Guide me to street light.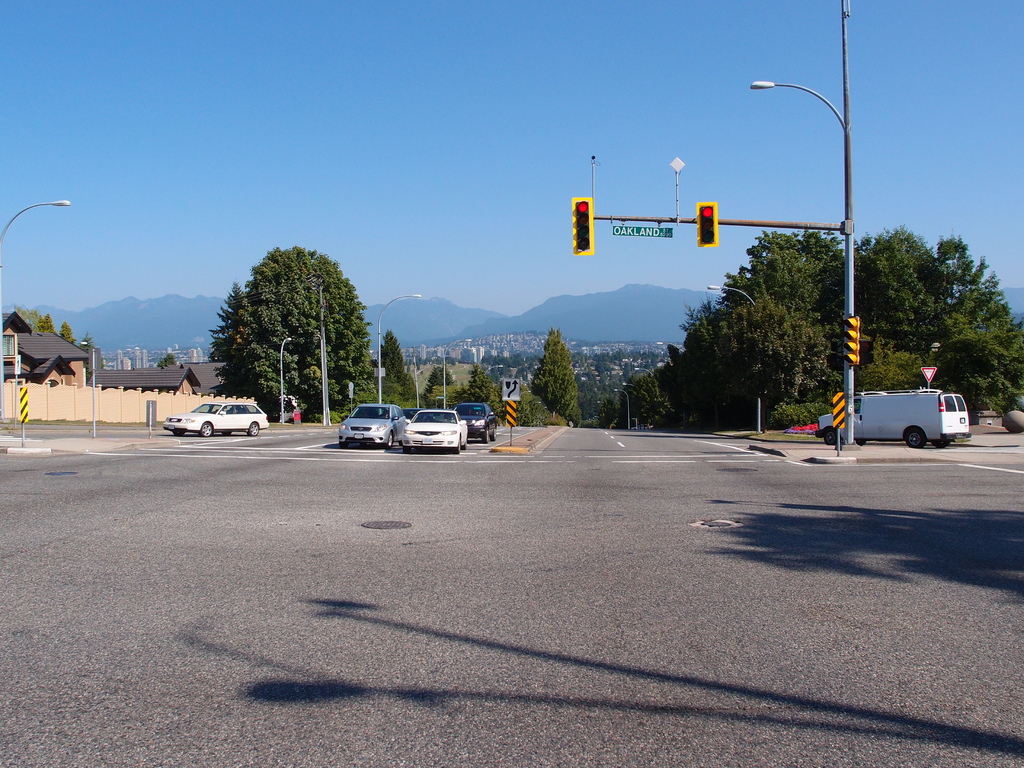
Guidance: (708,283,765,436).
